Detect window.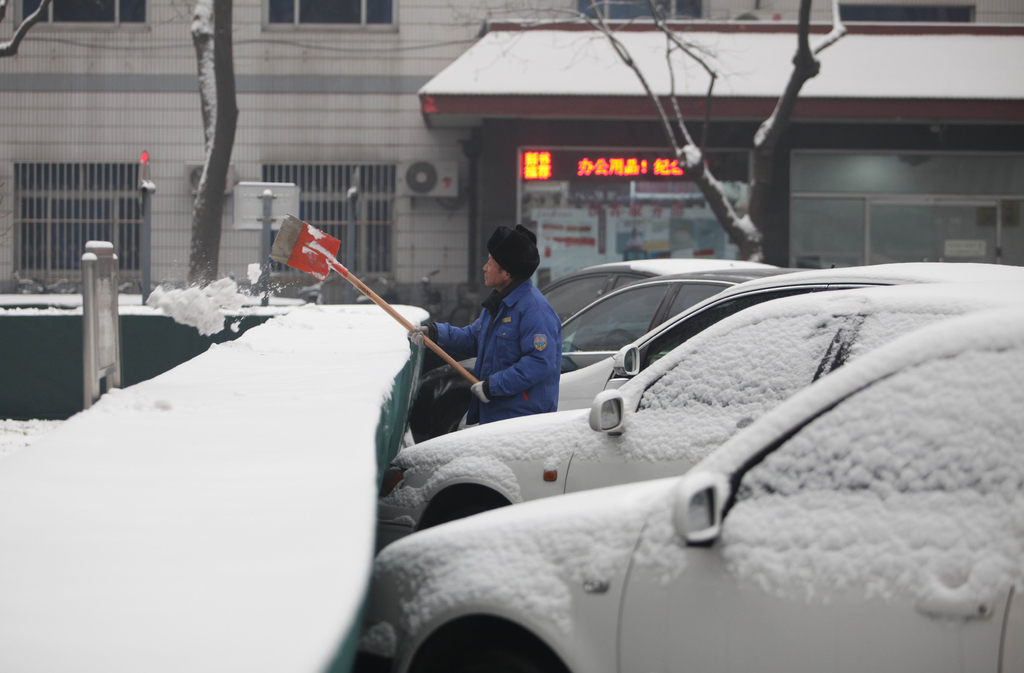
Detected at bbox=(8, 162, 147, 275).
